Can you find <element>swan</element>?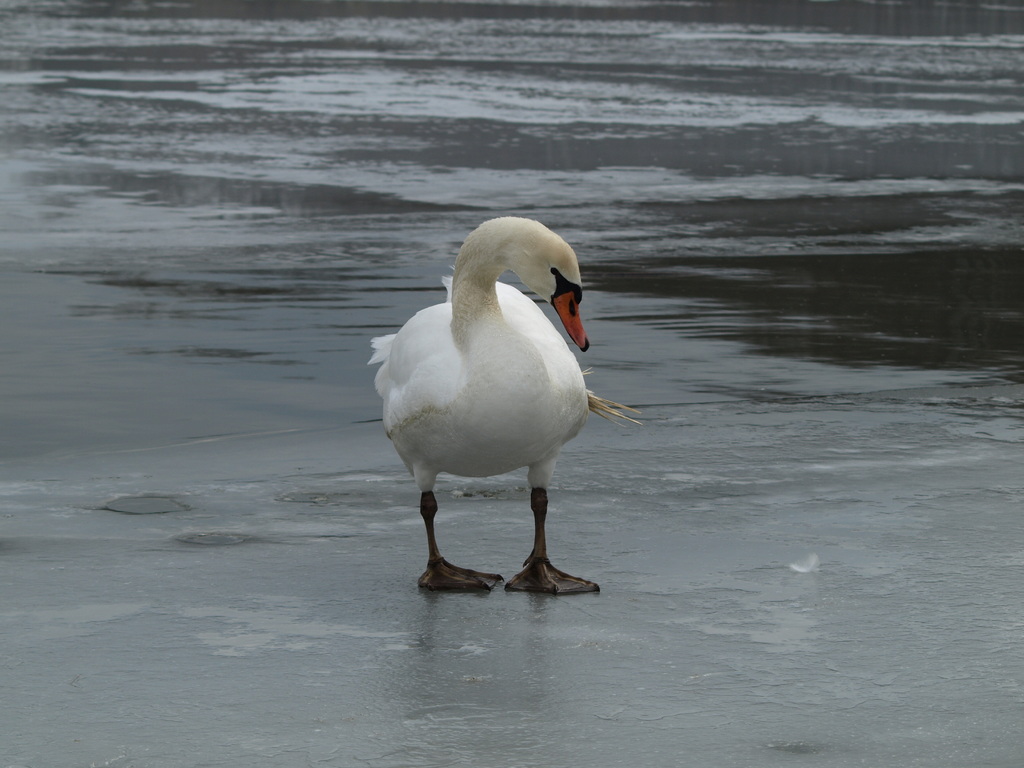
Yes, bounding box: BBox(375, 211, 626, 581).
